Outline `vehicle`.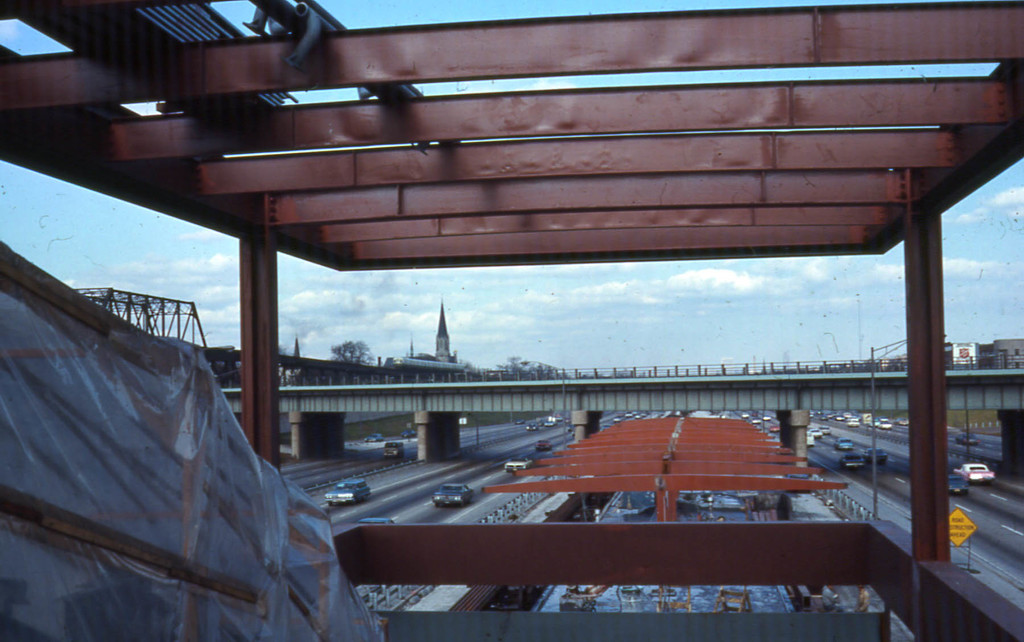
Outline: 948 474 973 497.
